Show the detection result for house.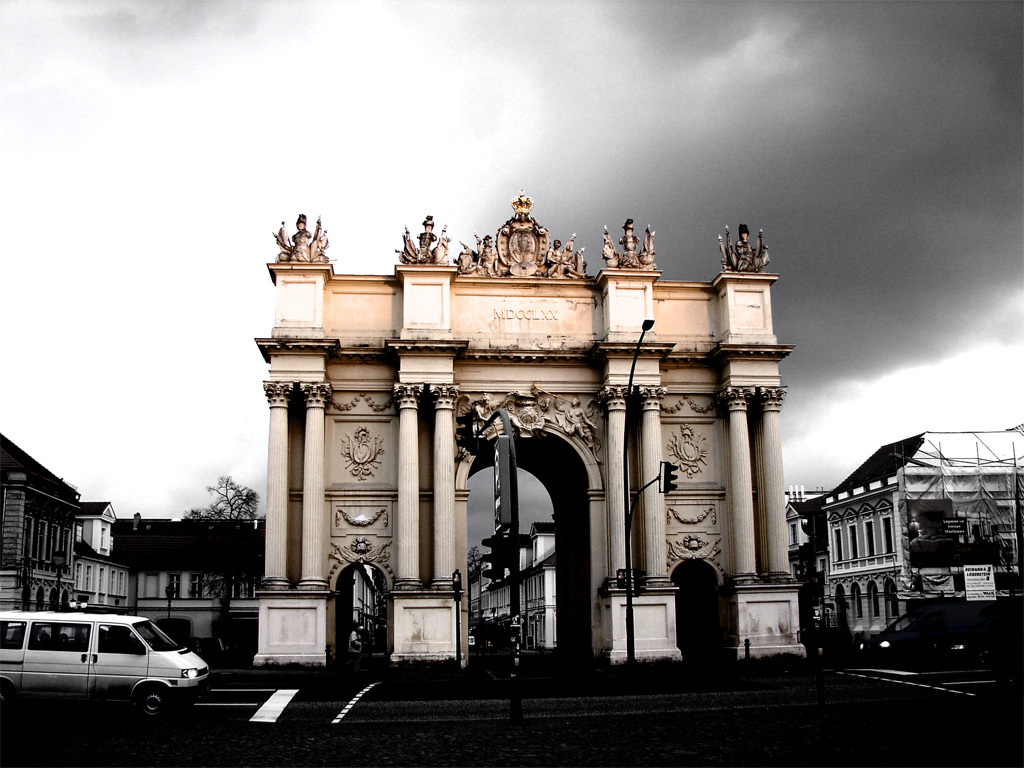
bbox(70, 497, 133, 619).
